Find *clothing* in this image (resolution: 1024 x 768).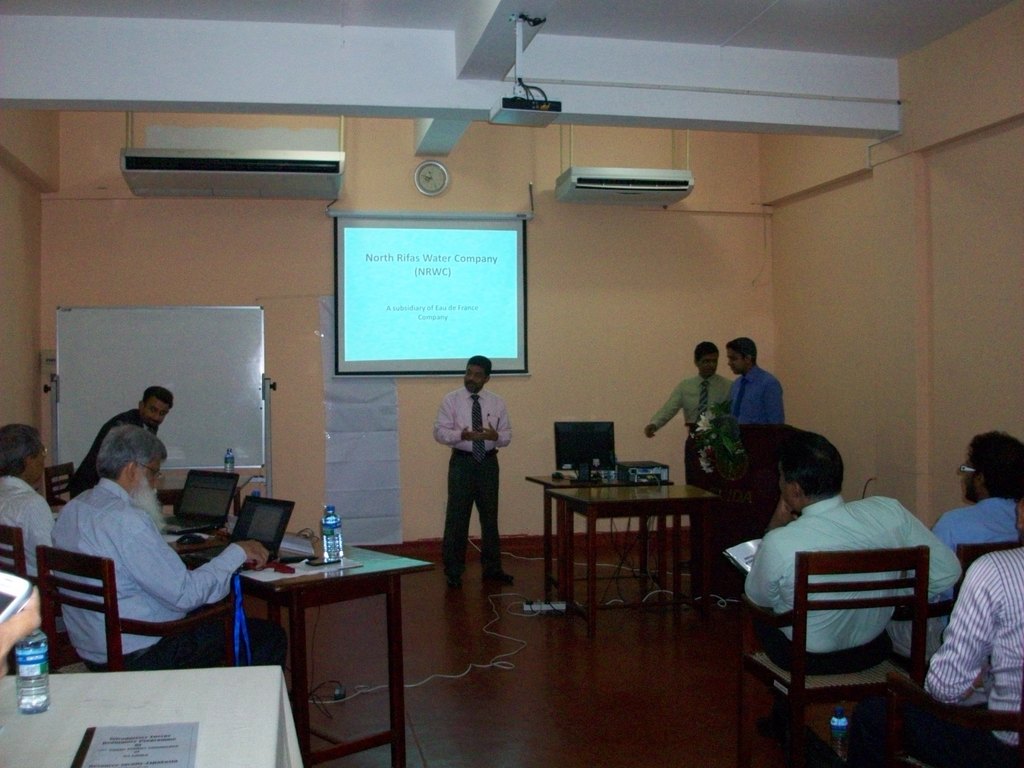
[left=433, top=380, right=529, bottom=572].
